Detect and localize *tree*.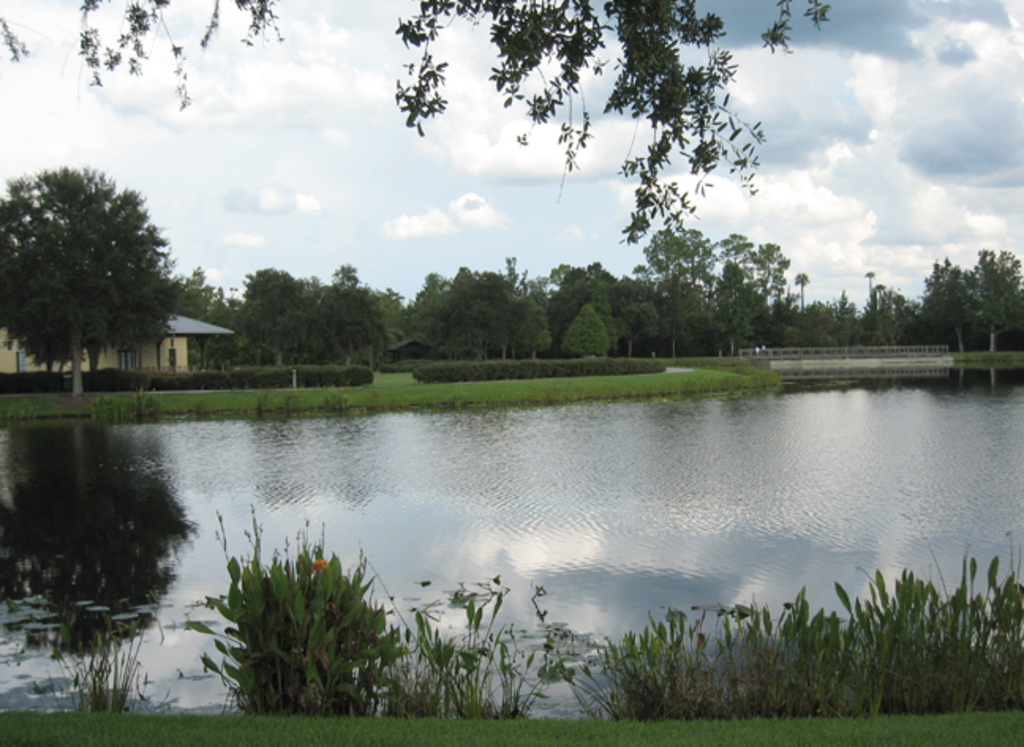
Localized at 863 268 871 308.
